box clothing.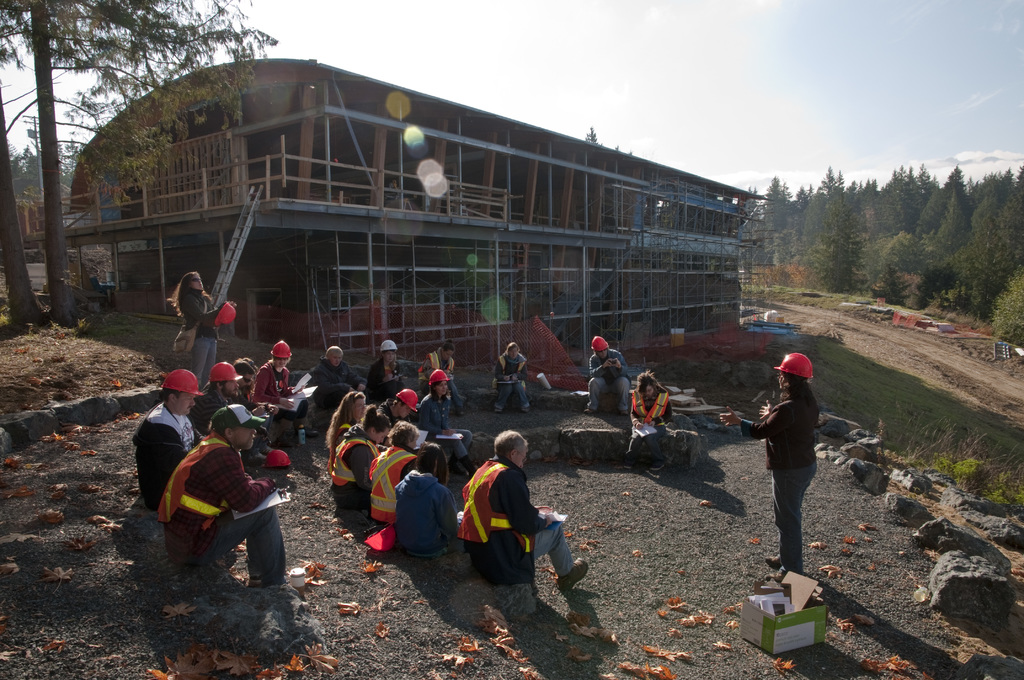
<box>316,405,579,581</box>.
